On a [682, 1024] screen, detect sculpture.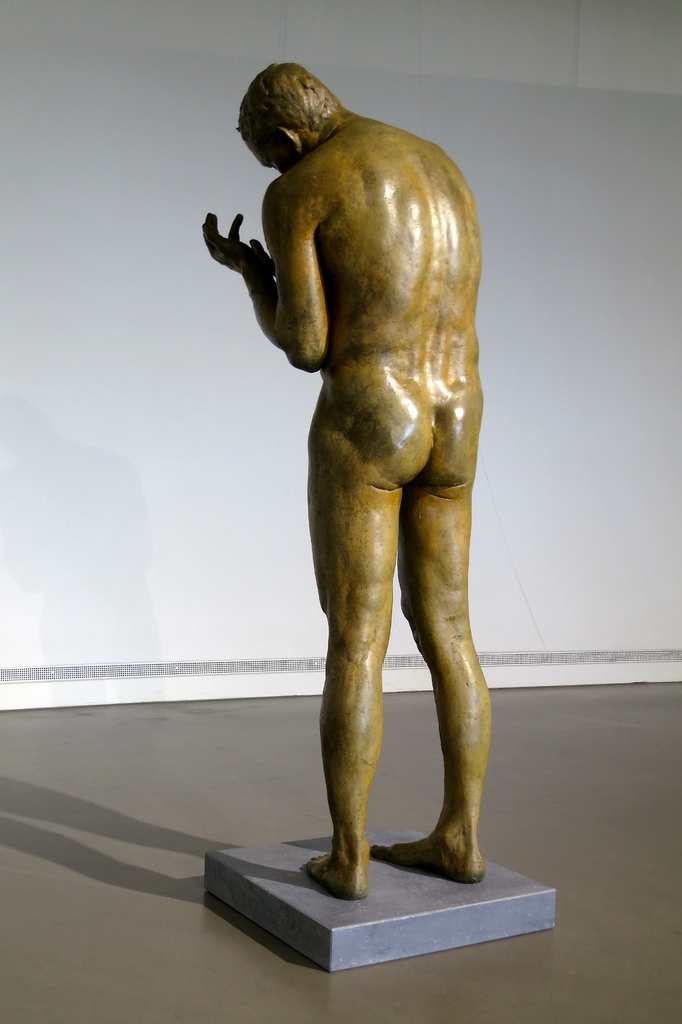
179:60:561:875.
